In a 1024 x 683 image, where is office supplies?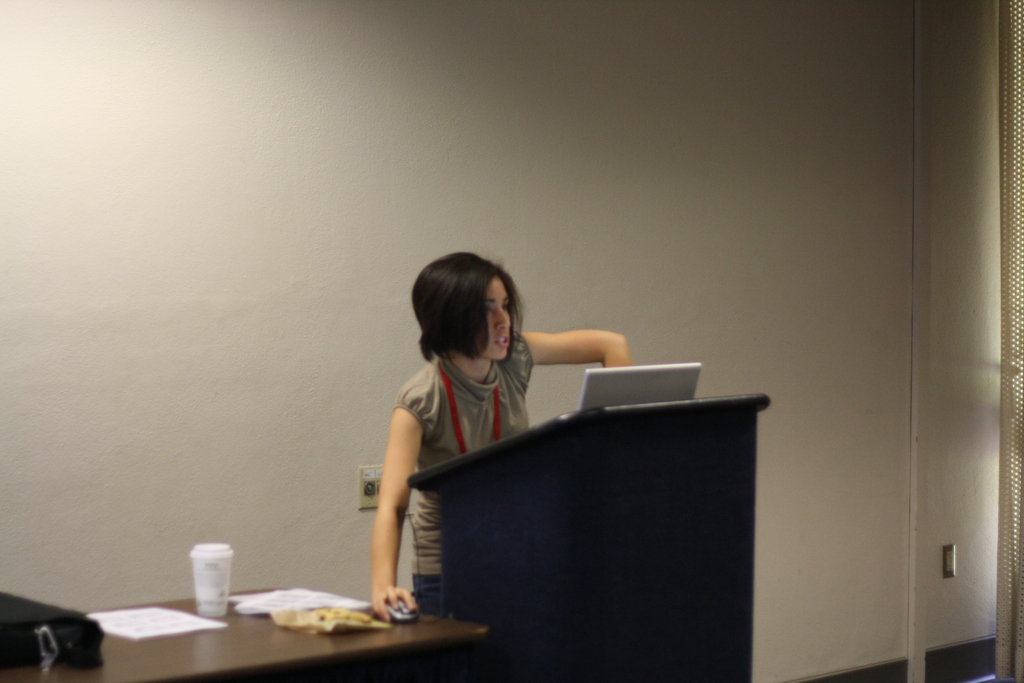
(415,394,769,679).
